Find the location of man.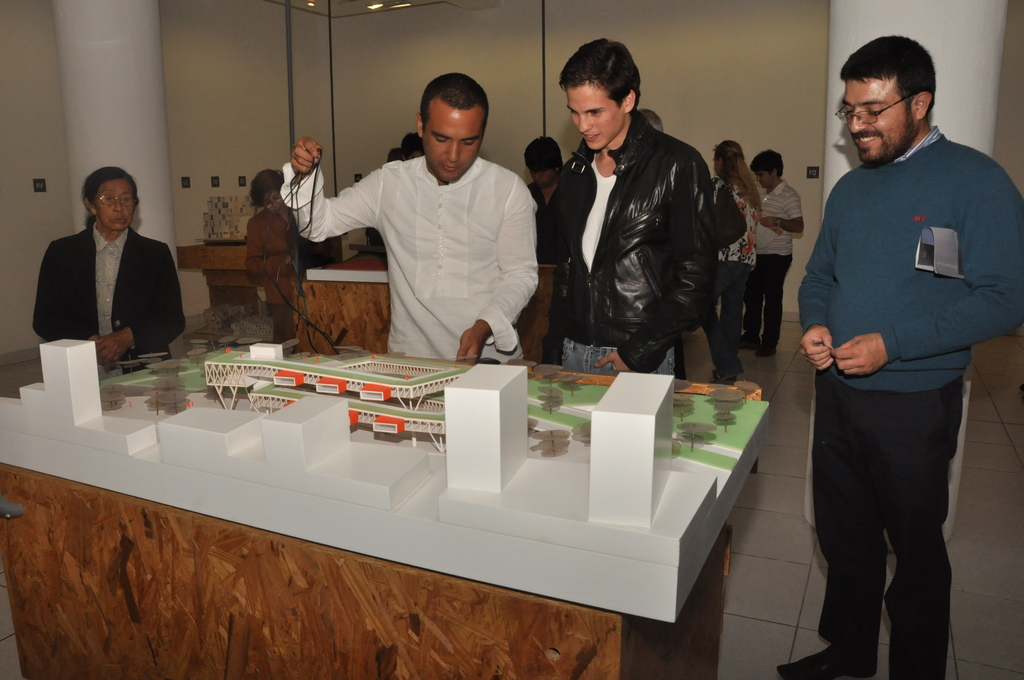
Location: bbox(282, 72, 547, 366).
